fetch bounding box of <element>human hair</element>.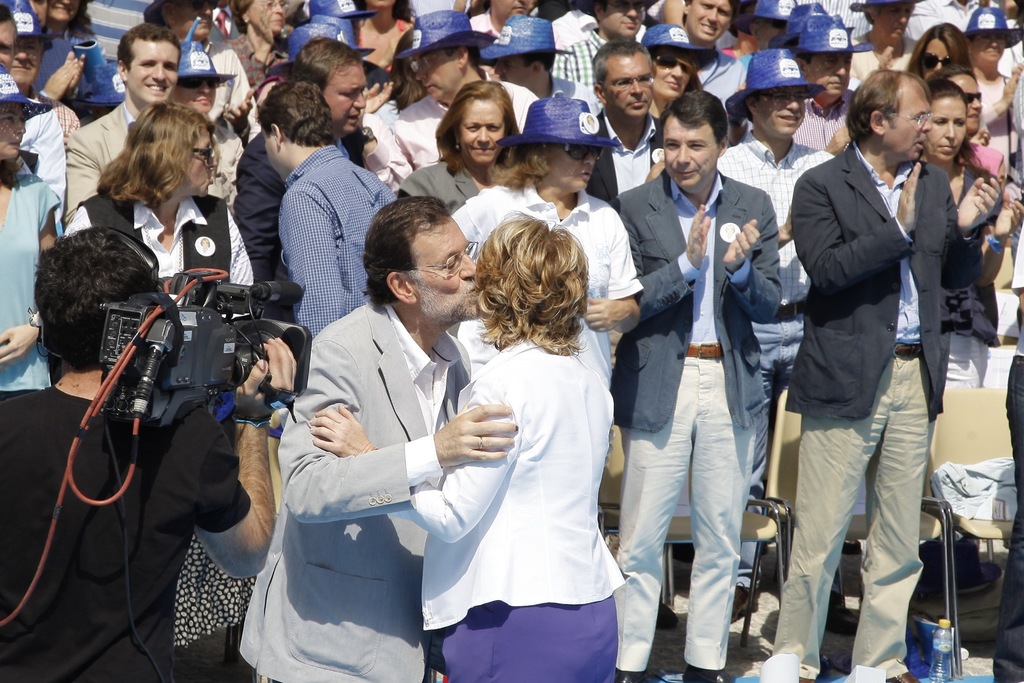
Bbox: <box>931,62,977,83</box>.
